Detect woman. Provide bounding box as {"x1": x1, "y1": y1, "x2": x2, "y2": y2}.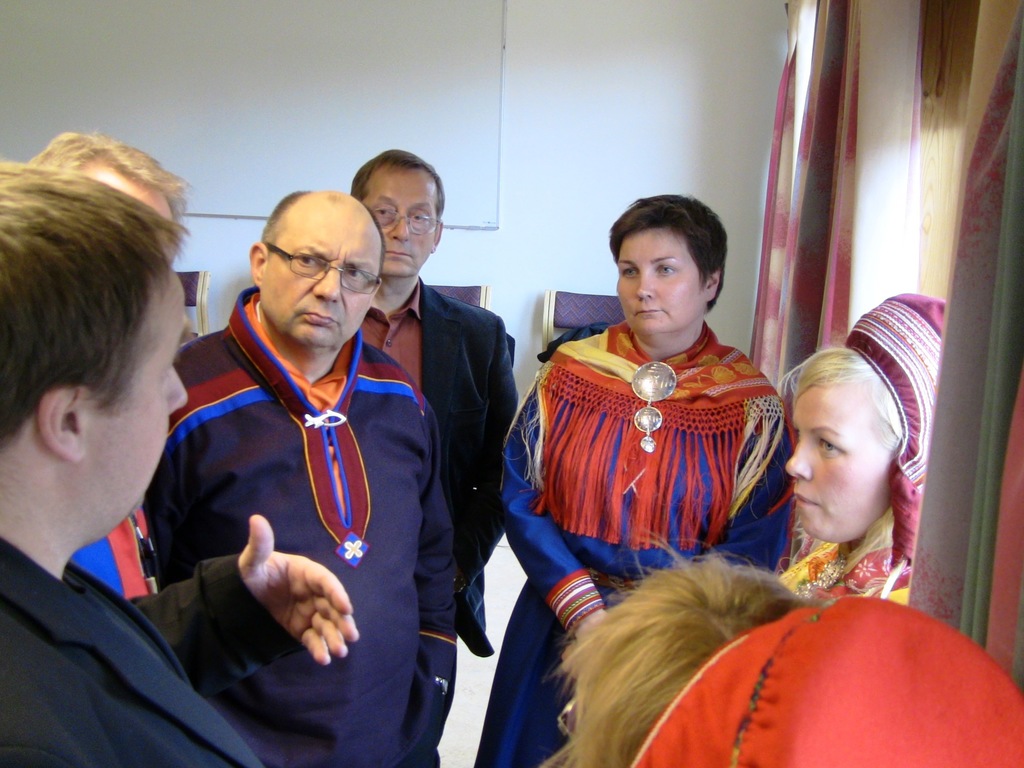
{"x1": 536, "y1": 520, "x2": 812, "y2": 767}.
